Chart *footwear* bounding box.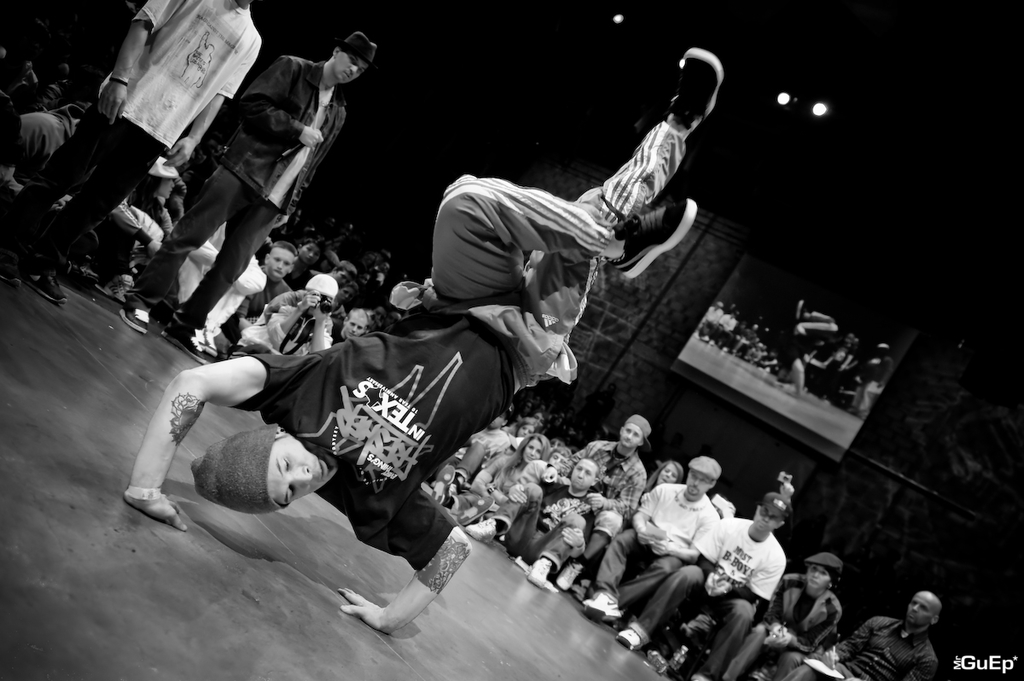
Charted: 669 48 713 123.
